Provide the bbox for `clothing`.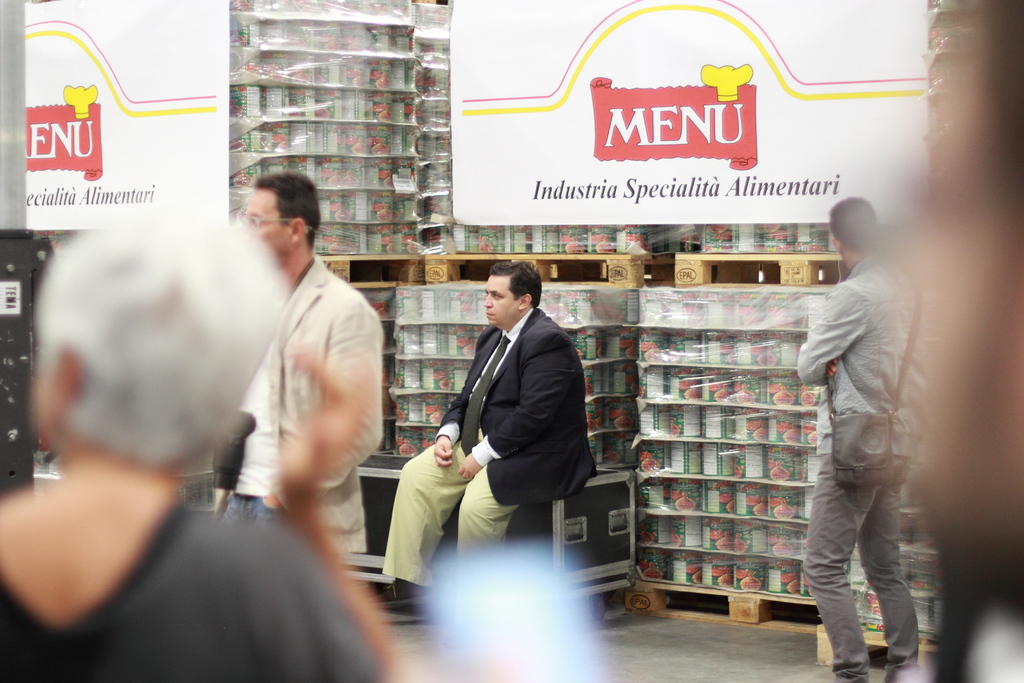
[796, 258, 920, 682].
